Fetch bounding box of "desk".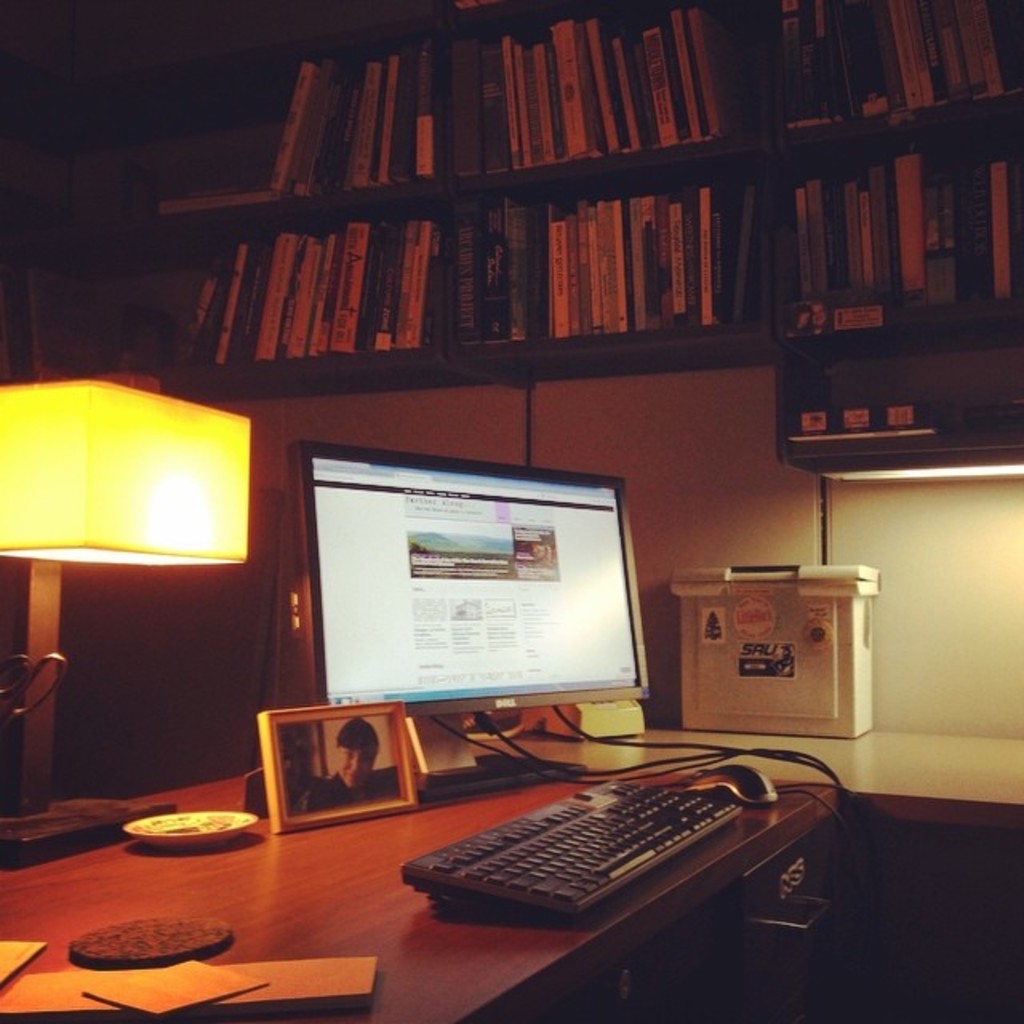
Bbox: select_region(0, 750, 846, 1022).
